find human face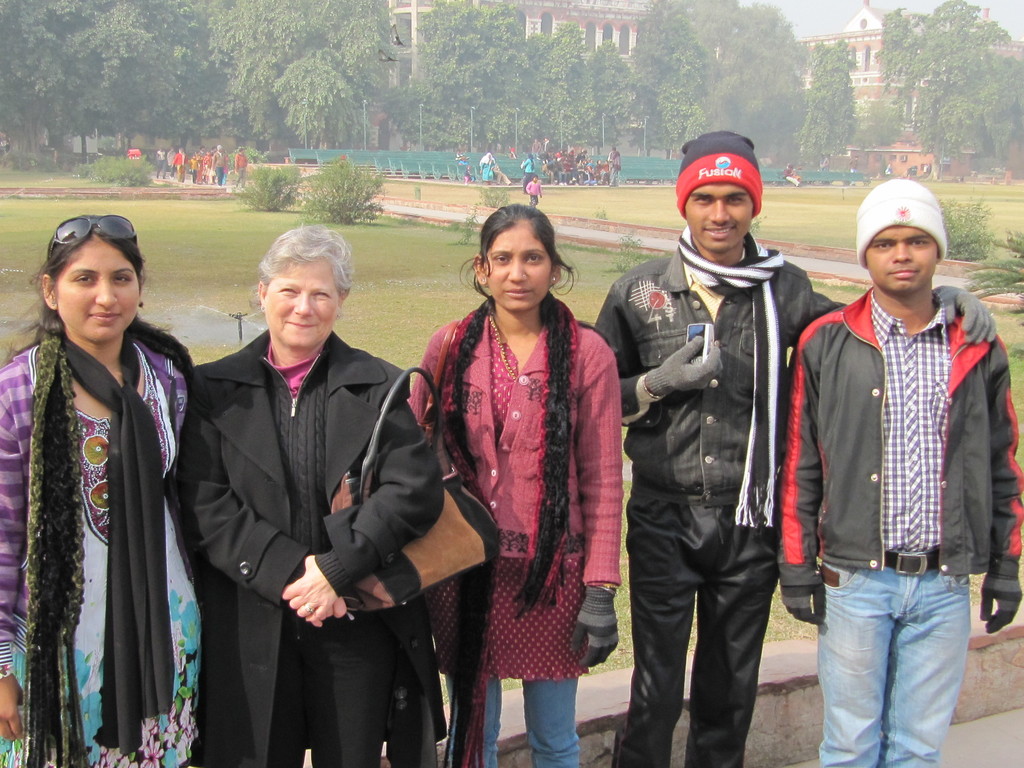
crop(50, 239, 137, 346)
